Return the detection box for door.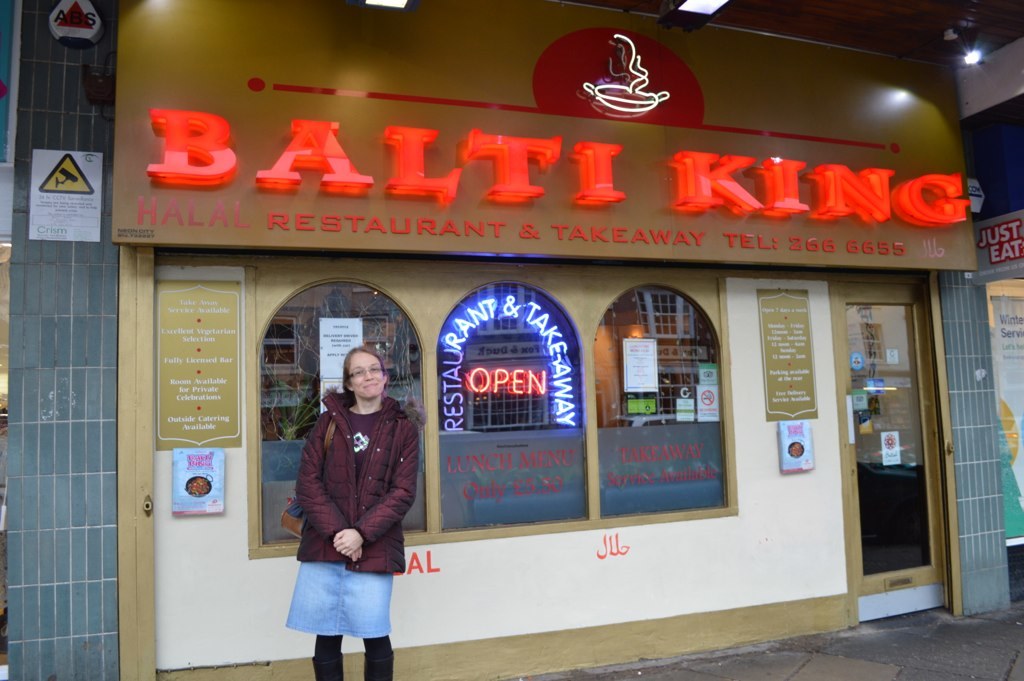
805, 259, 960, 617.
